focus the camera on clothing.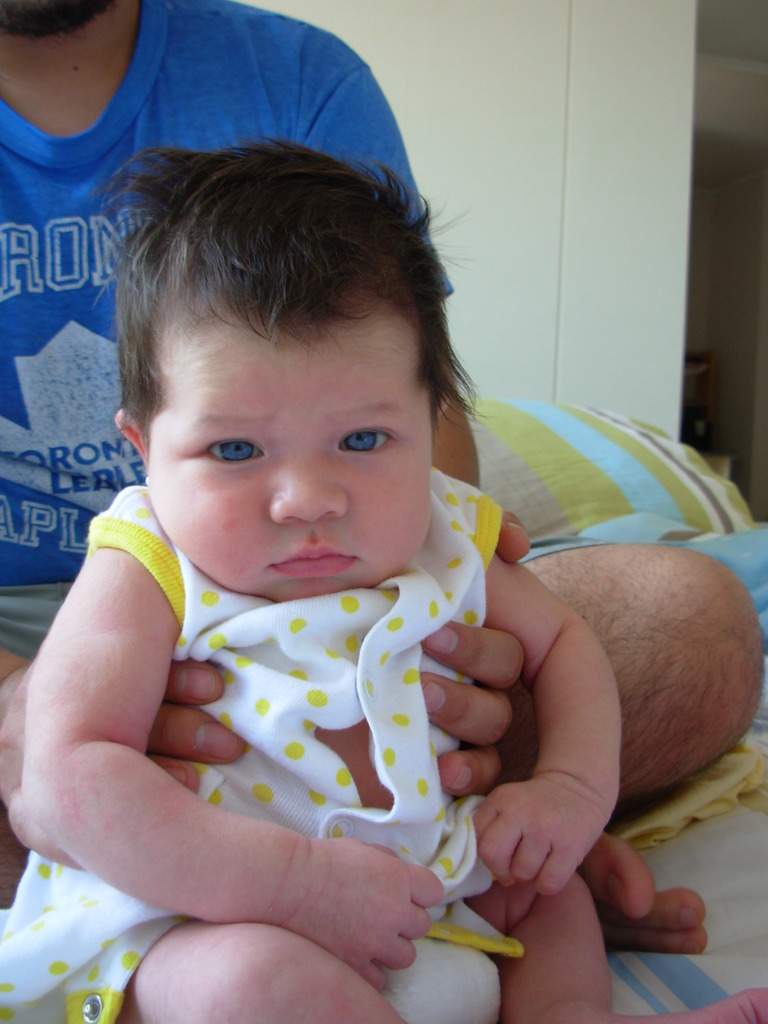
Focus region: left=0, top=476, right=510, bottom=1023.
